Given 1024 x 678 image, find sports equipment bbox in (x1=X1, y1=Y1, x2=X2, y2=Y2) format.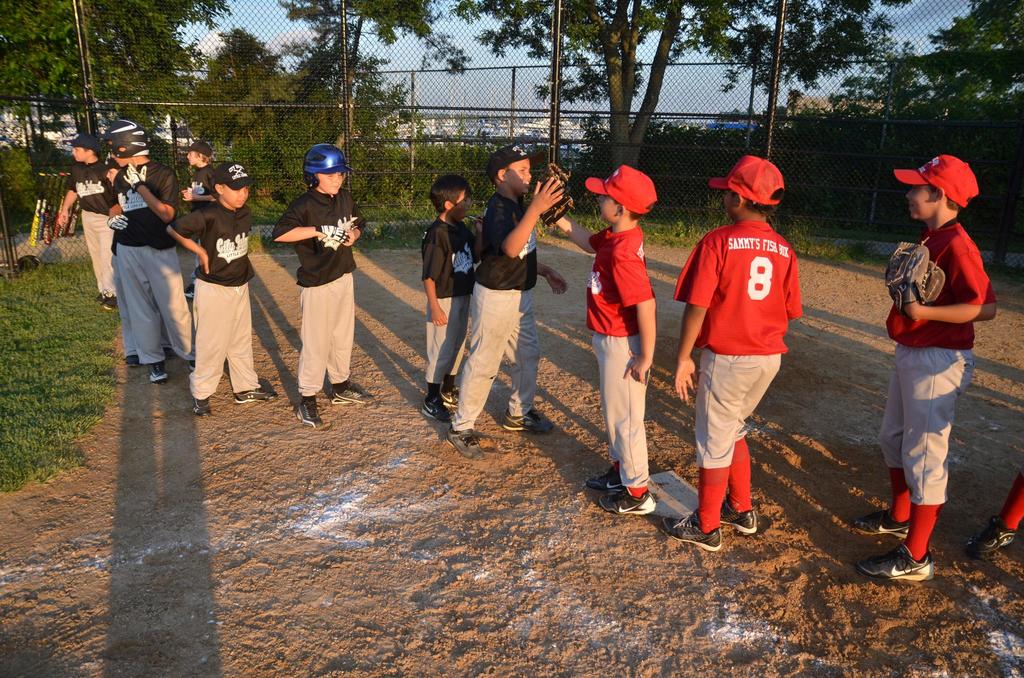
(x1=97, y1=120, x2=149, y2=155).
